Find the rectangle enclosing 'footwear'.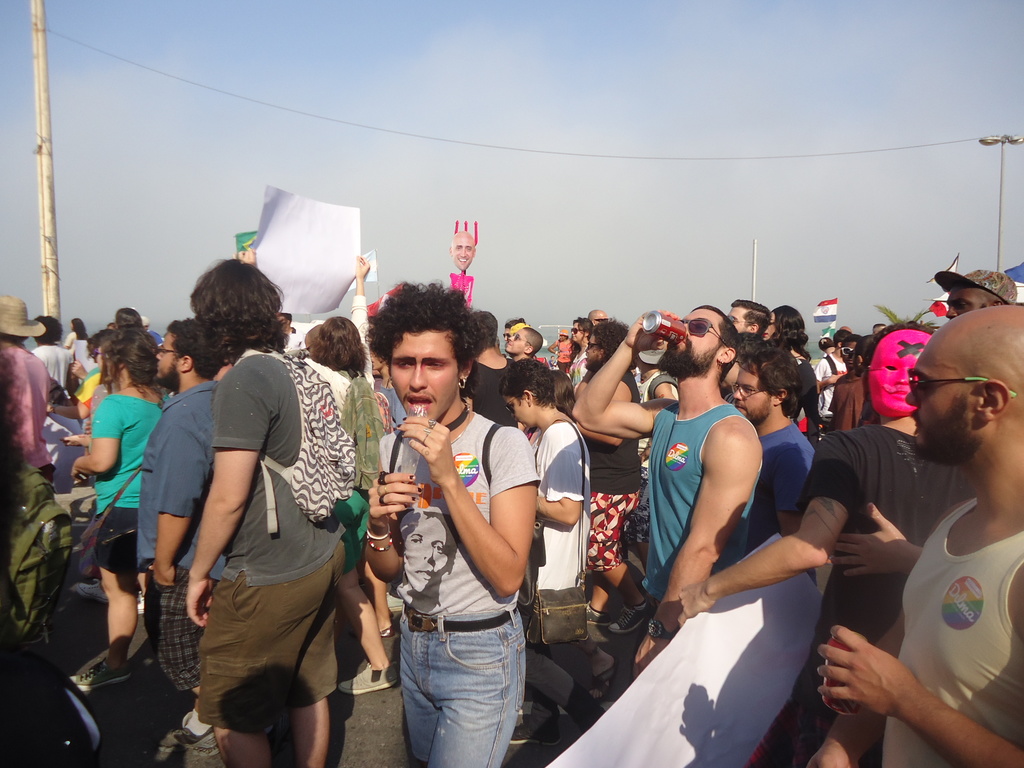
<bbox>340, 663, 403, 699</bbox>.
